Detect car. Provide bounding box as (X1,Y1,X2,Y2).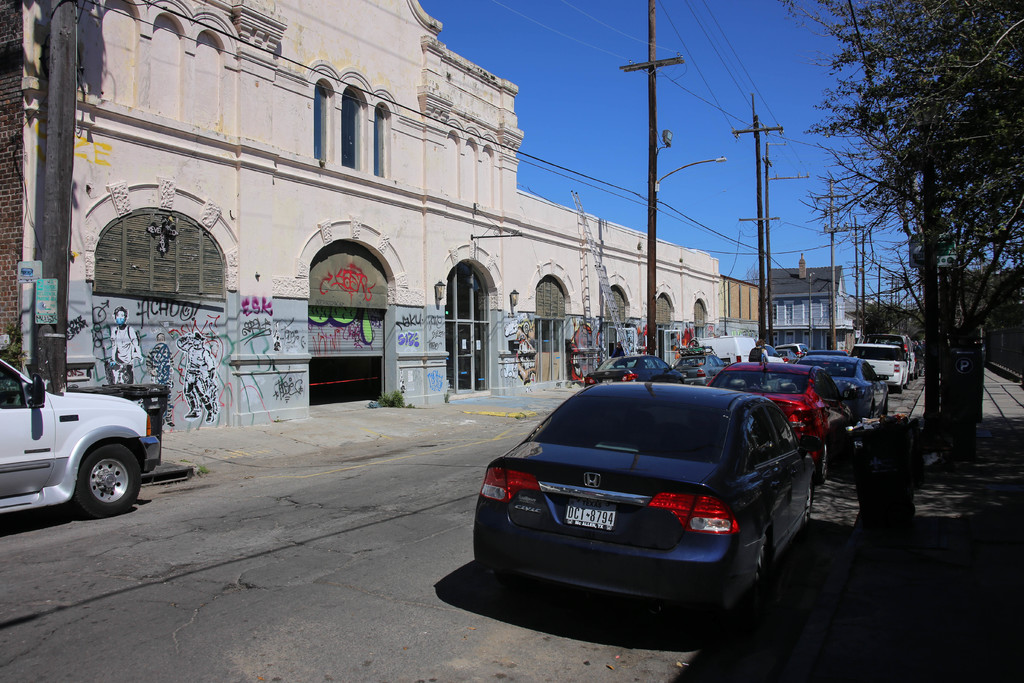
(0,357,158,518).
